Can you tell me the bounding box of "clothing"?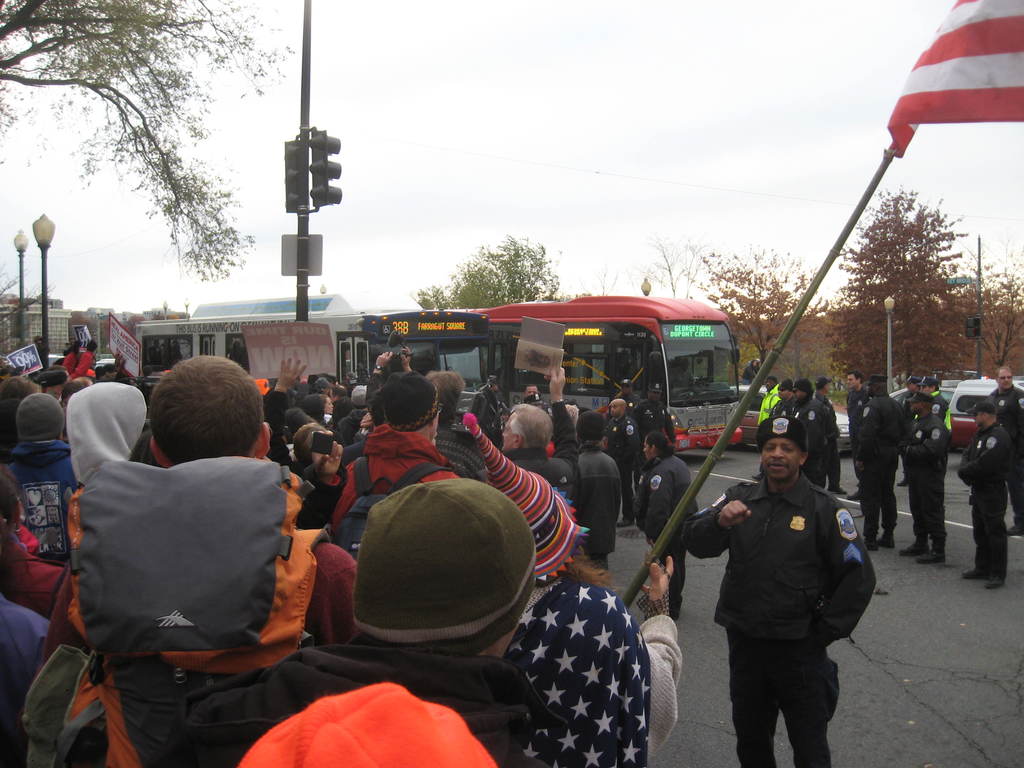
locate(638, 449, 699, 606).
